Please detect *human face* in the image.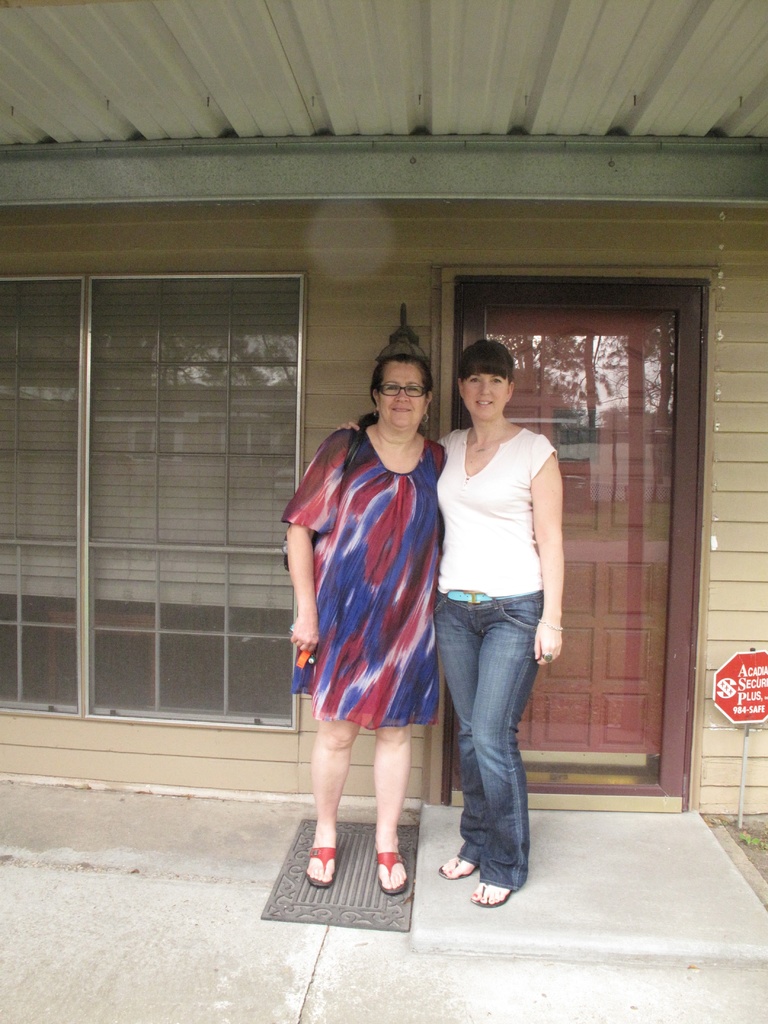
462,370,506,424.
